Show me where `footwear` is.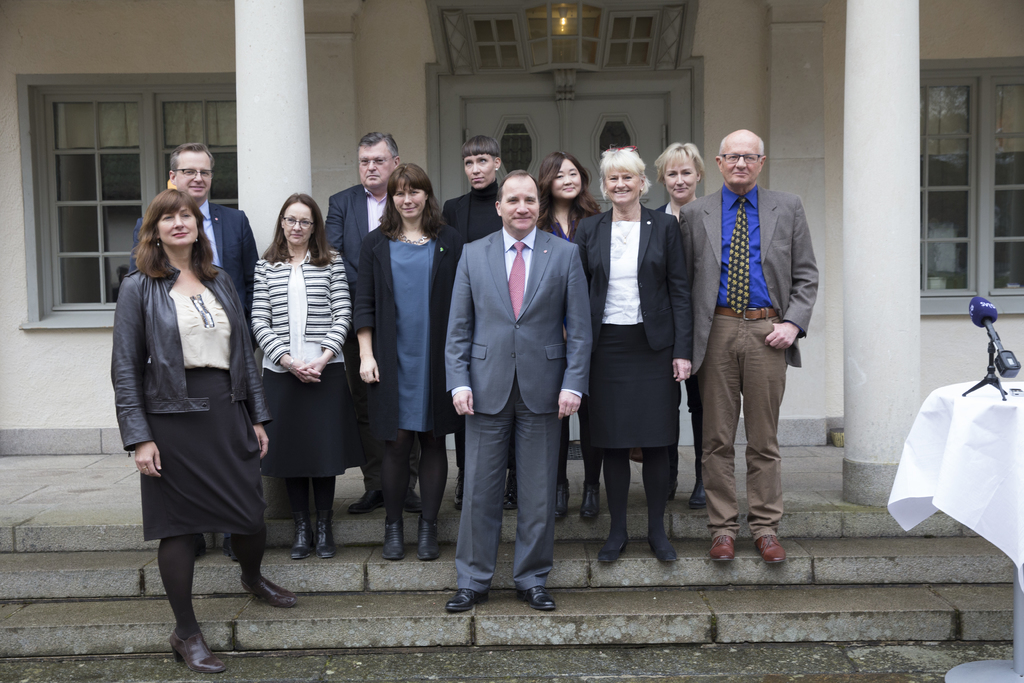
`footwear` is at (415, 515, 440, 561).
